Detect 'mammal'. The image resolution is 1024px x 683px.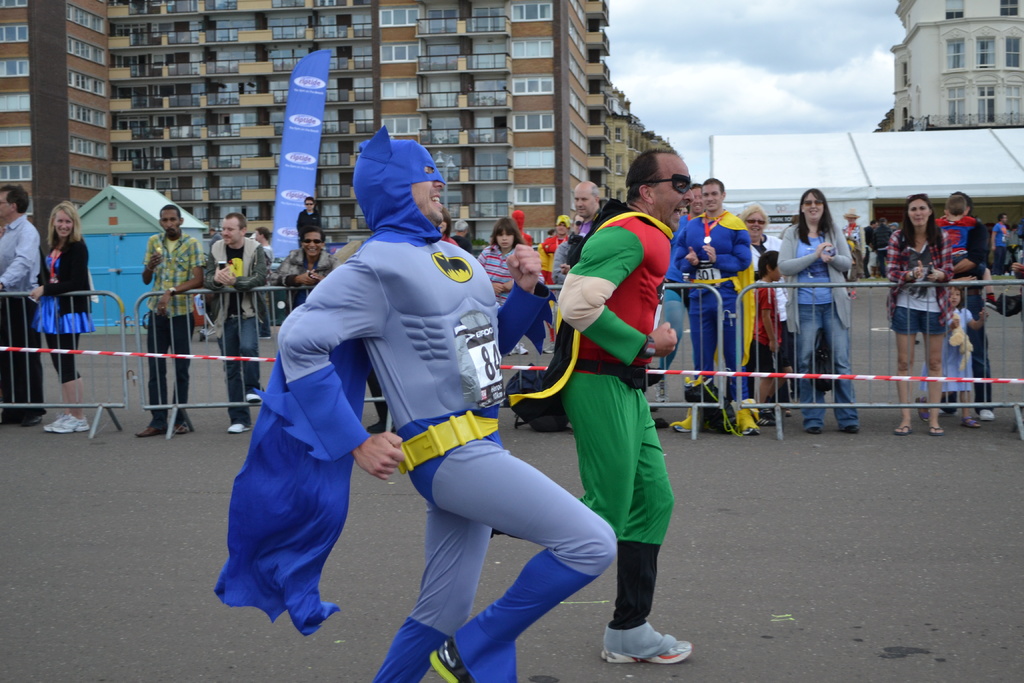
(754,246,791,425).
